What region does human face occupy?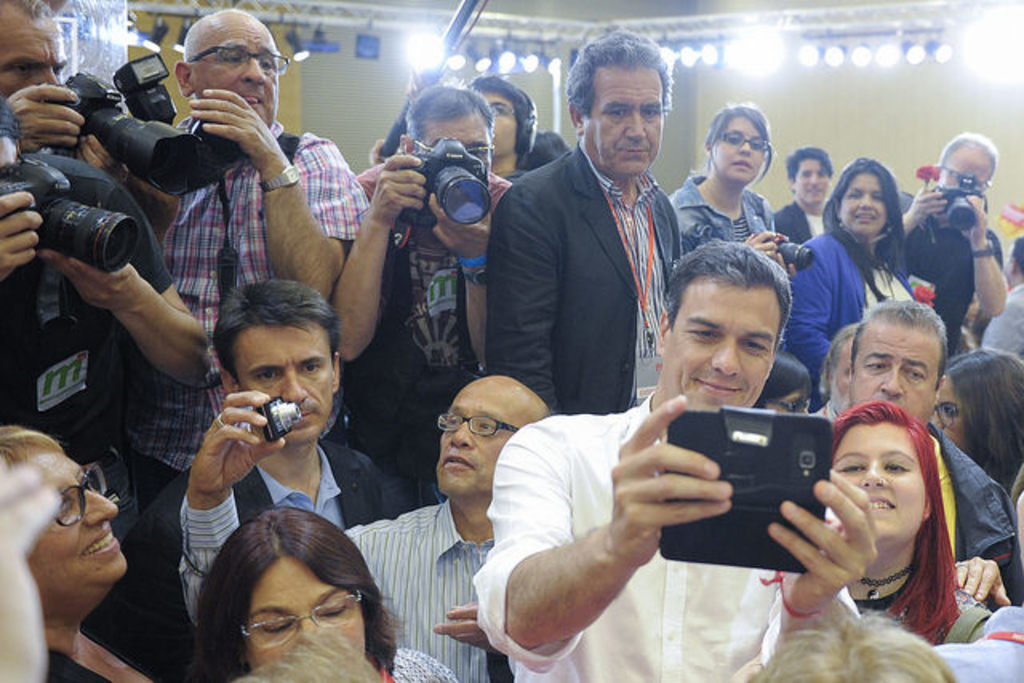
Rect(0, 2, 67, 102).
